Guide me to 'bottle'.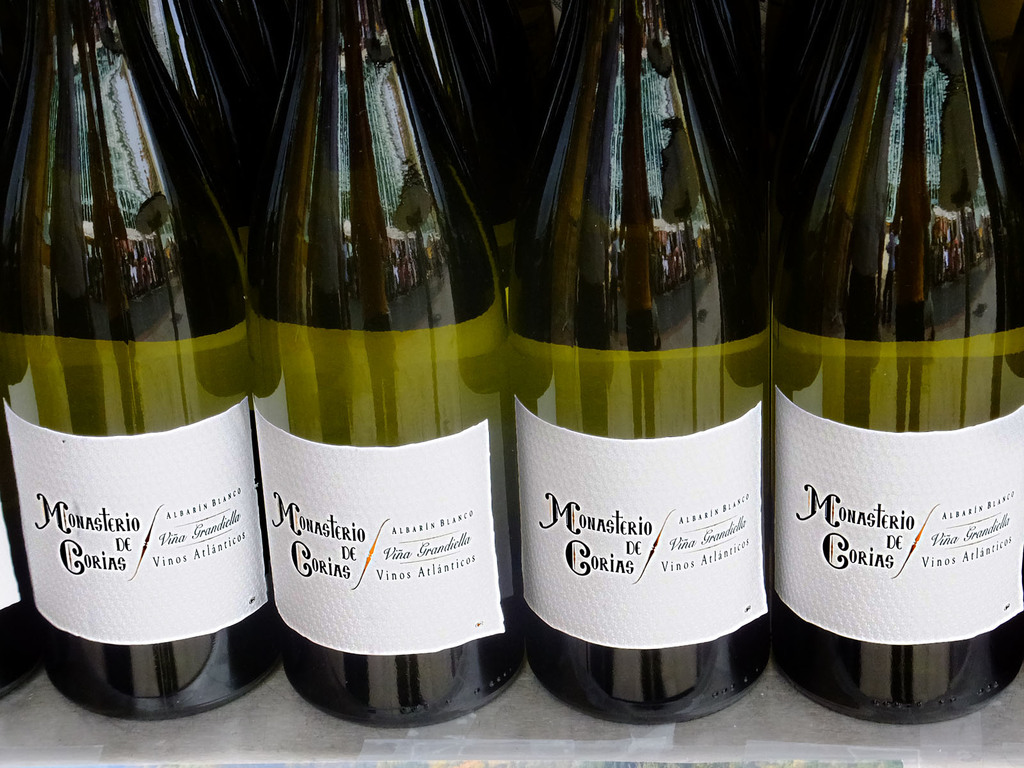
Guidance: [0,1,287,720].
